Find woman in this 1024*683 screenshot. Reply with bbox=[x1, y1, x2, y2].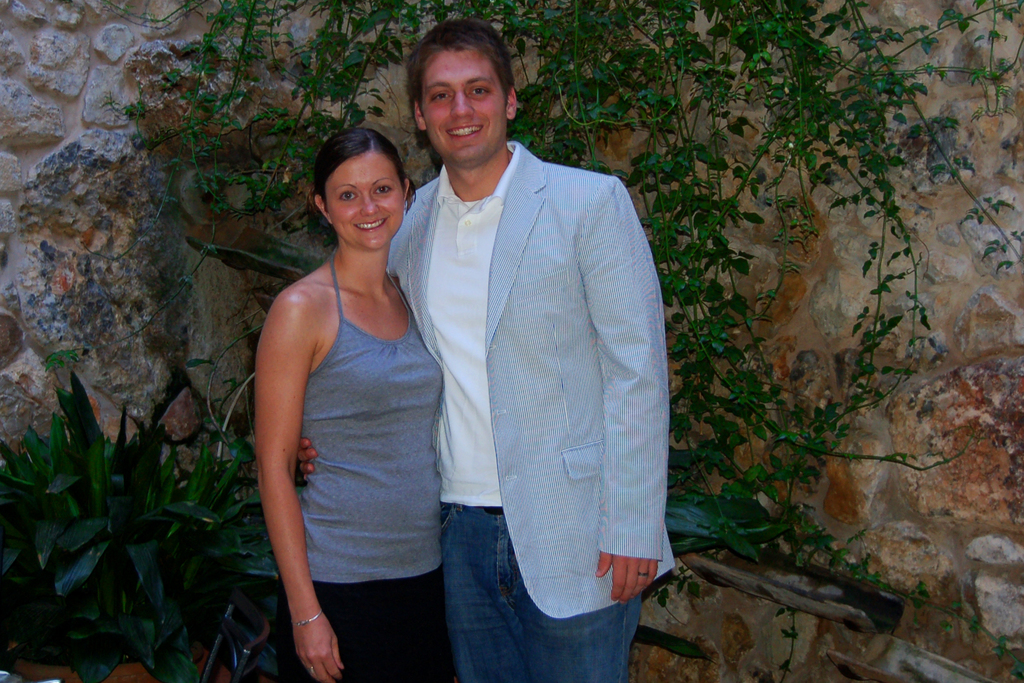
bbox=[247, 123, 481, 682].
